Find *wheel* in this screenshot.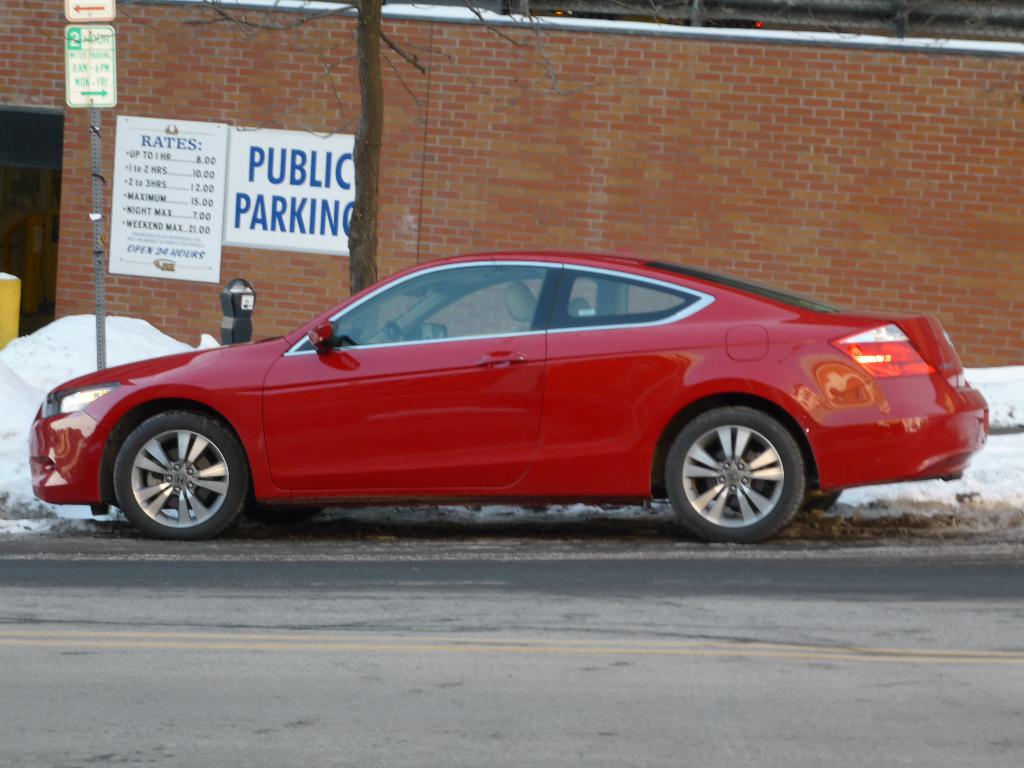
The bounding box for *wheel* is detection(112, 404, 247, 545).
